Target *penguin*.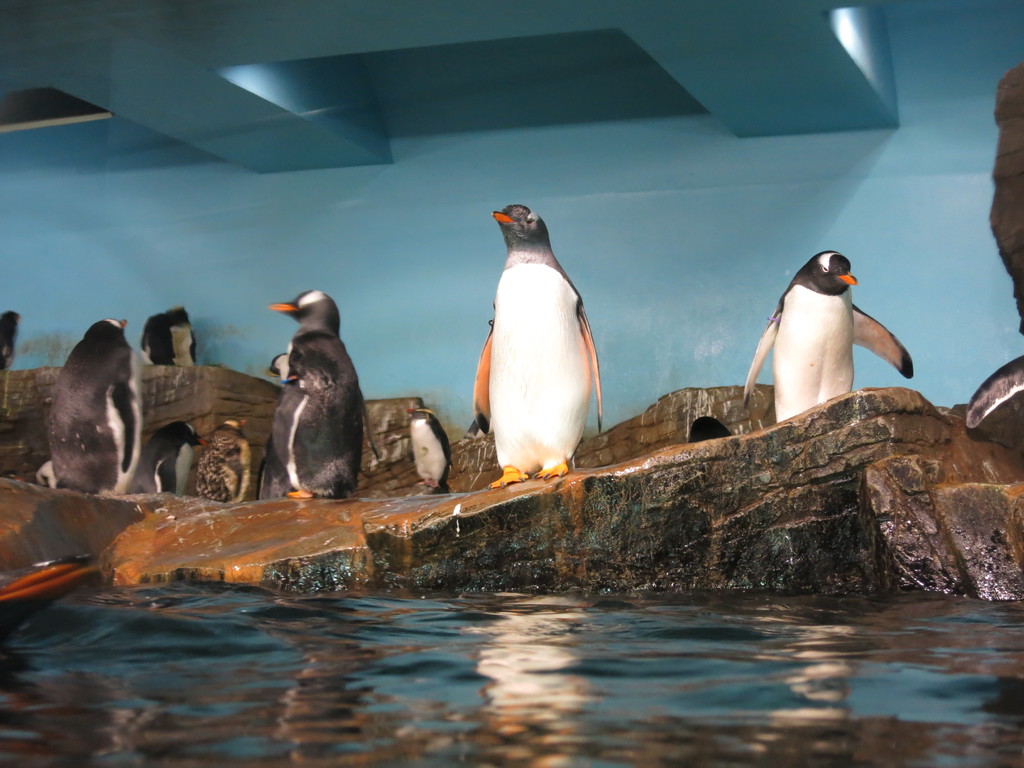
Target region: bbox=[141, 419, 210, 495].
